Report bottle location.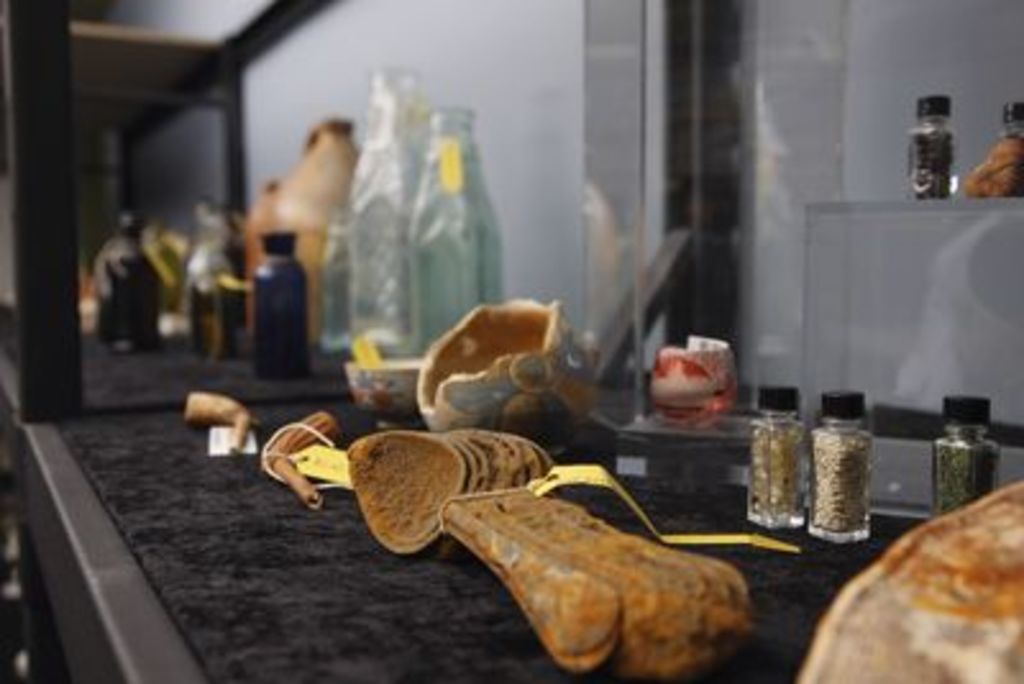
Report: bbox(97, 215, 166, 356).
